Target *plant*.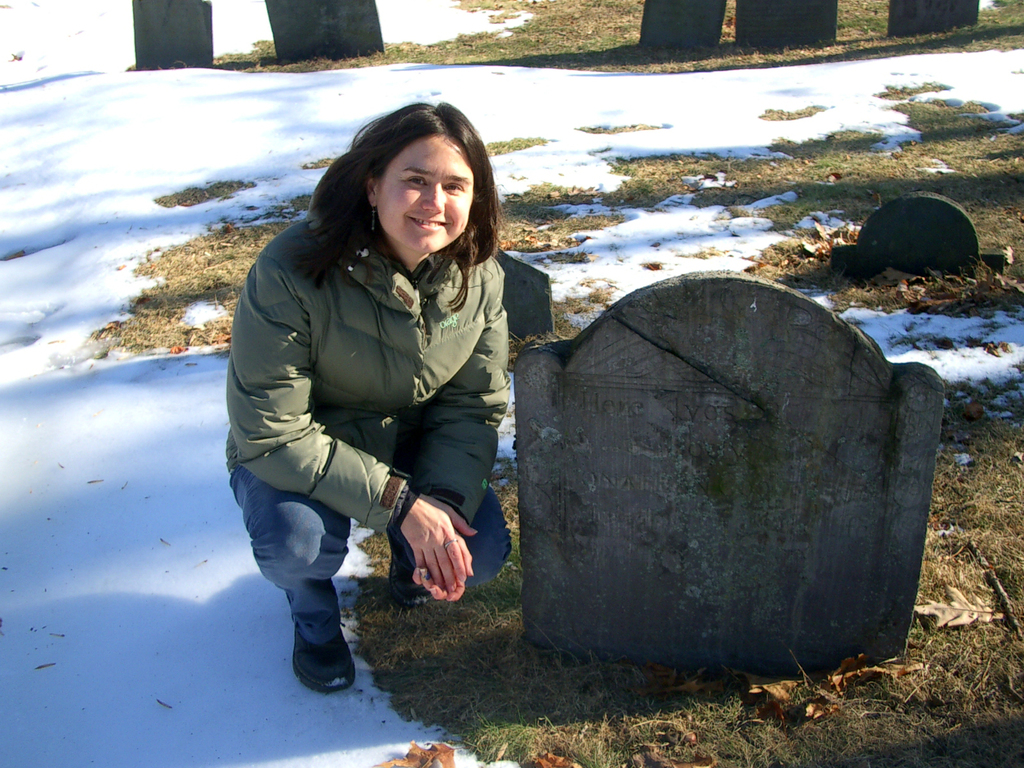
Target region: box(489, 135, 530, 155).
